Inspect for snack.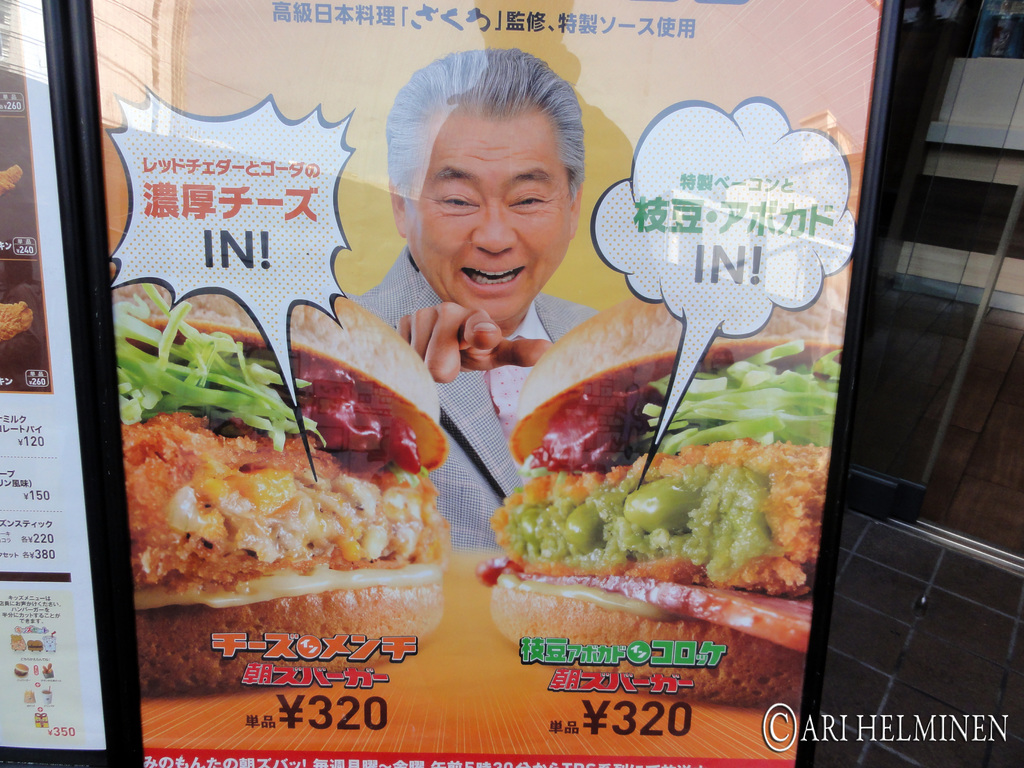
Inspection: region(112, 284, 449, 691).
